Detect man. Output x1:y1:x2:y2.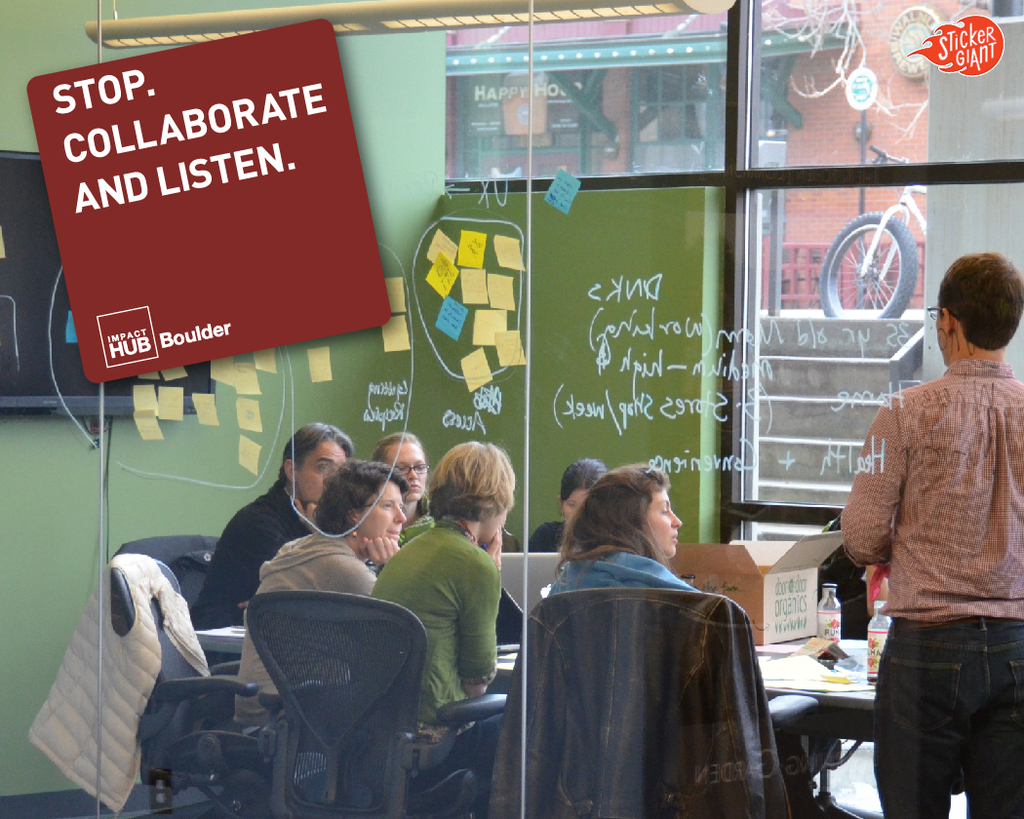
191:422:357:649.
